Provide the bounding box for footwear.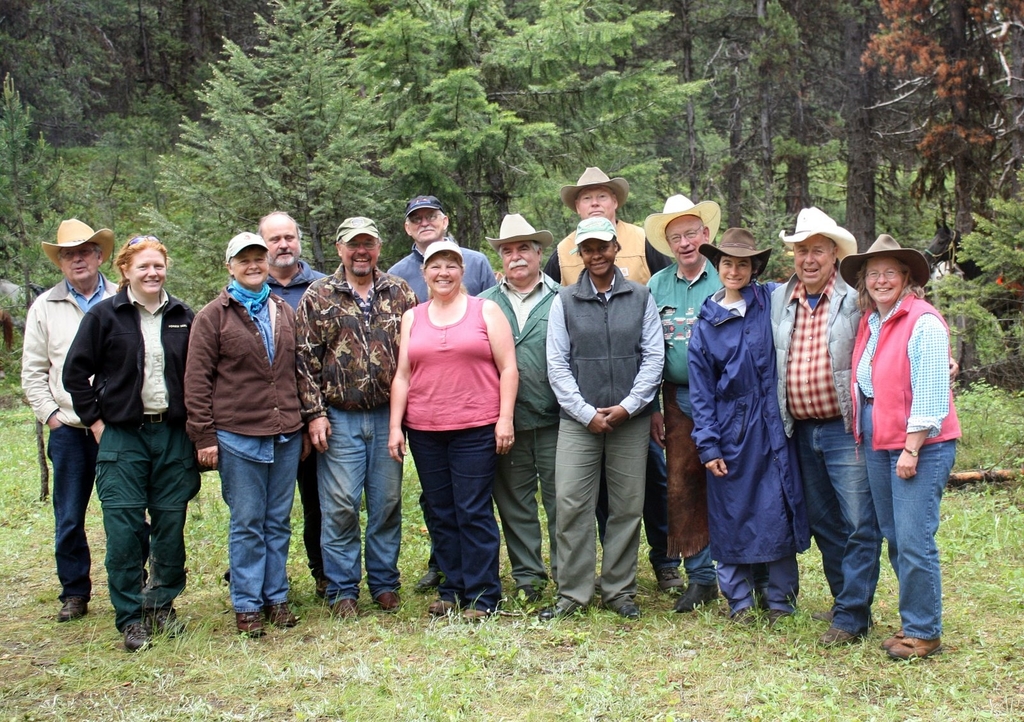
detection(822, 627, 853, 652).
